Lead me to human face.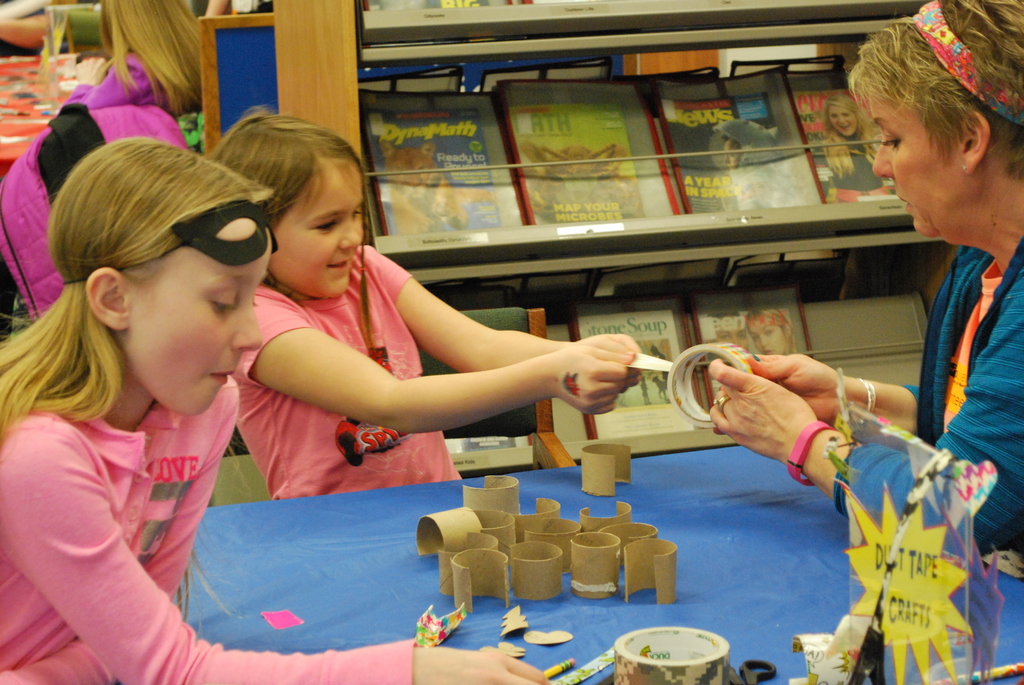
Lead to 873:90:954:235.
